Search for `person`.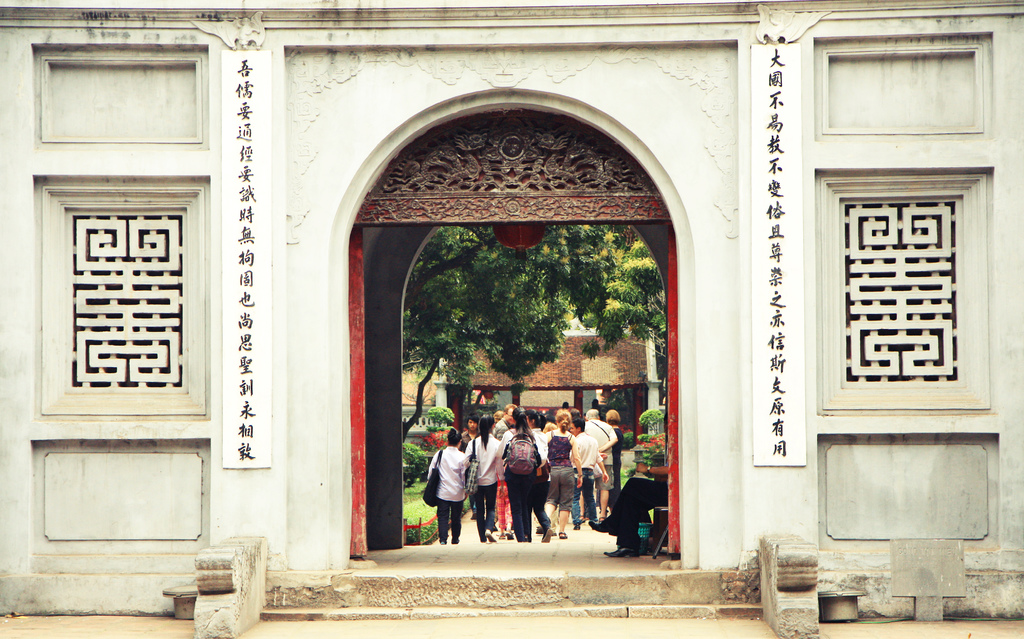
Found at bbox=[503, 400, 545, 537].
